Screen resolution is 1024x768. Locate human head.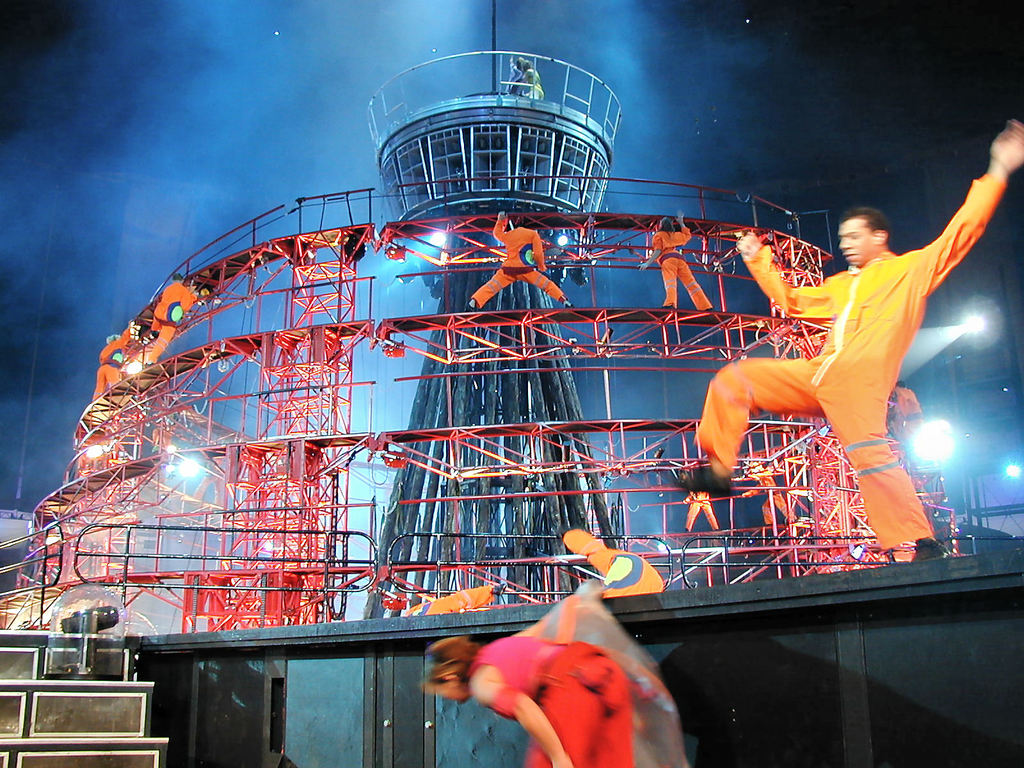
<box>836,205,891,268</box>.
